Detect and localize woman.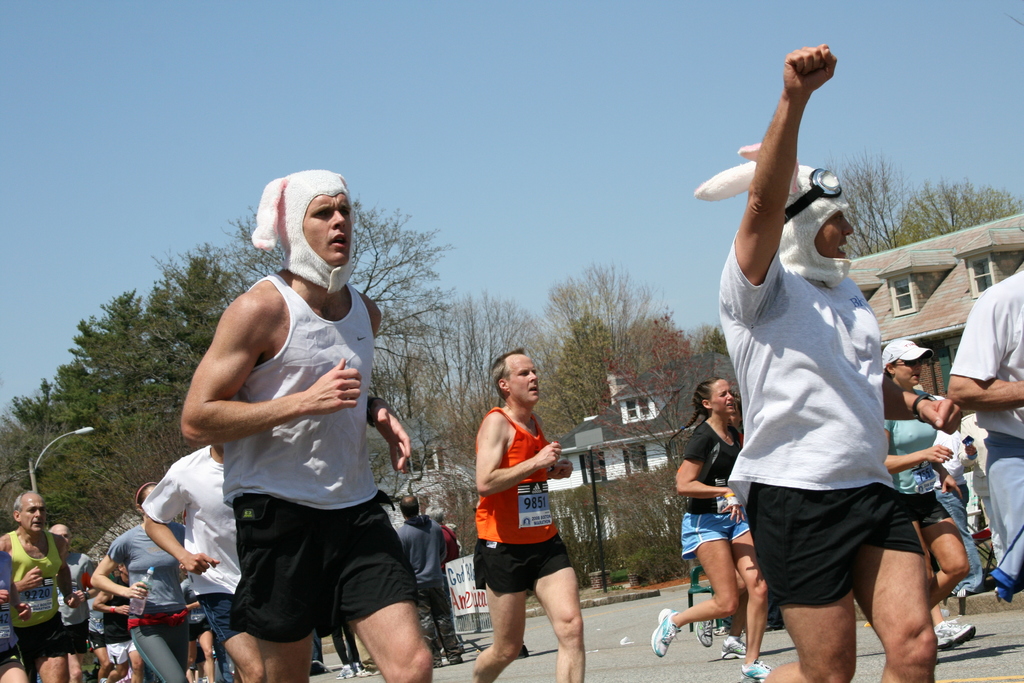
Localized at <box>88,483,190,682</box>.
